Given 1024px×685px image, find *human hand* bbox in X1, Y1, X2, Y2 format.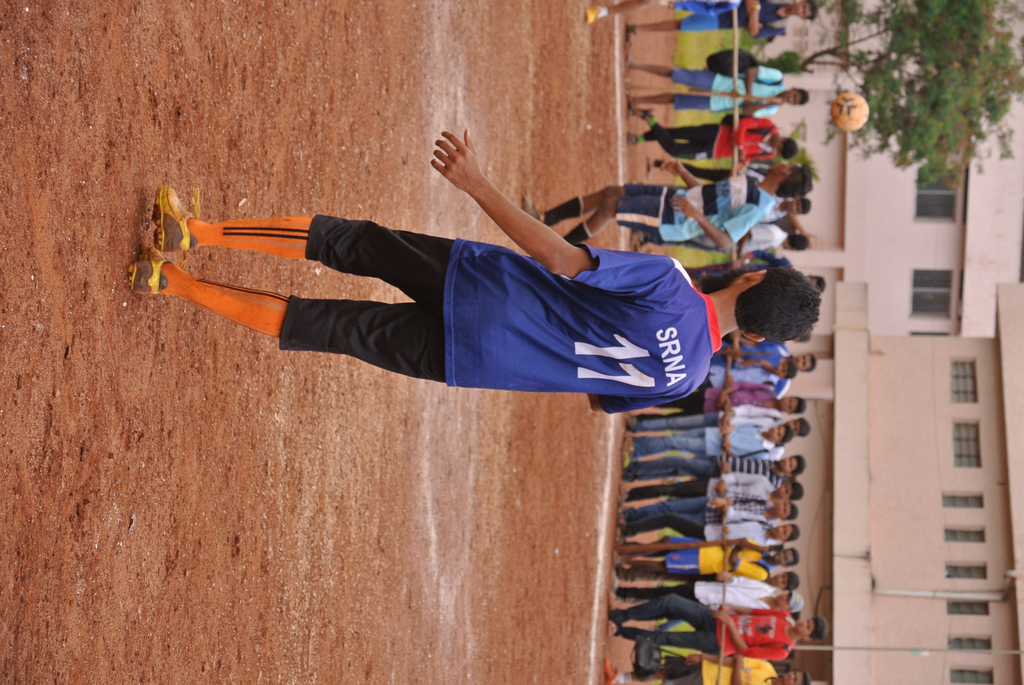
735, 161, 746, 175.
